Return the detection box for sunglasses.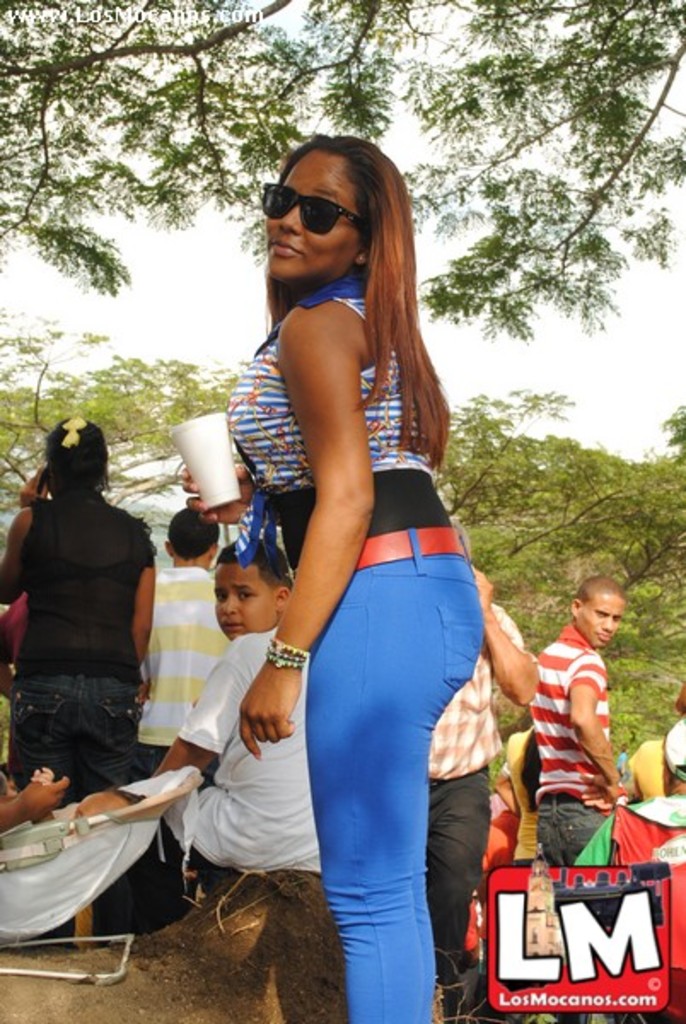
box(259, 183, 370, 234).
